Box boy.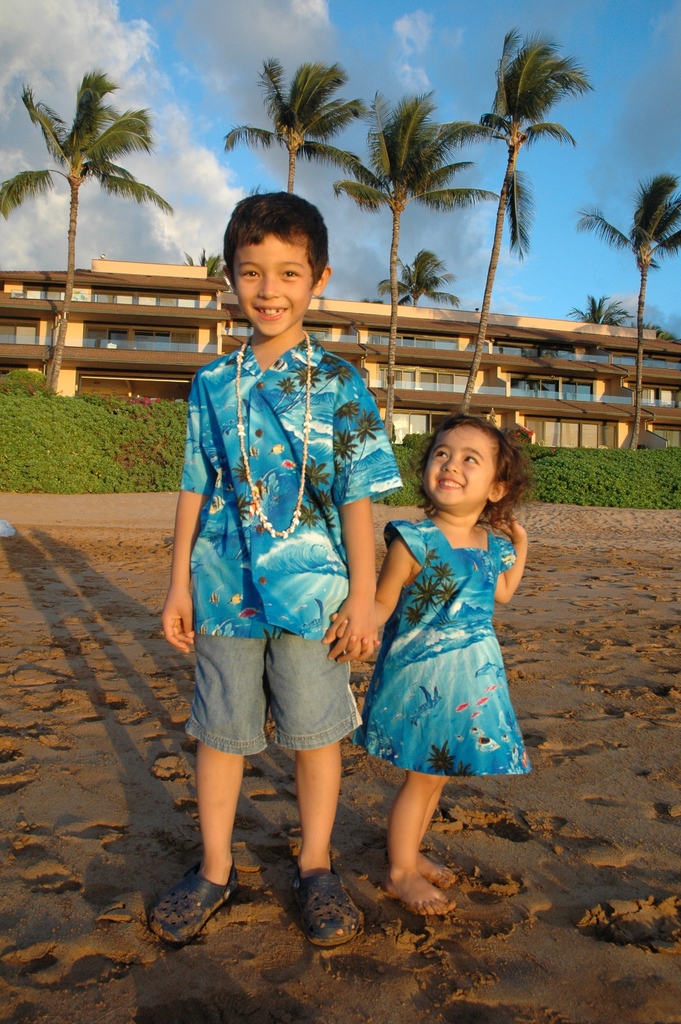
box(166, 184, 398, 924).
